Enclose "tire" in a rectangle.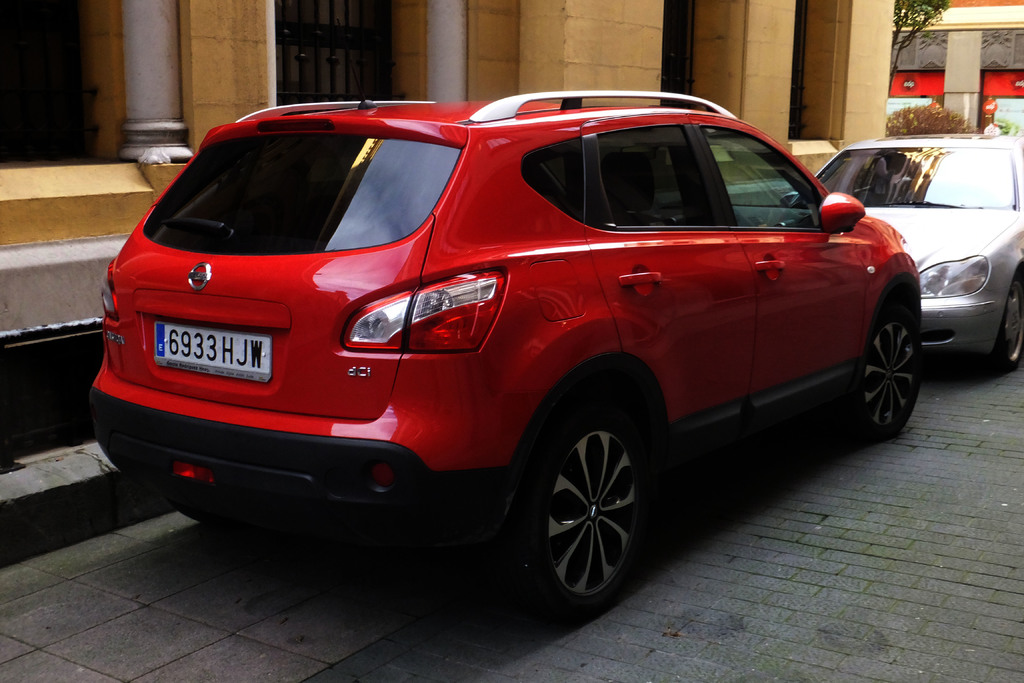
518, 413, 659, 621.
